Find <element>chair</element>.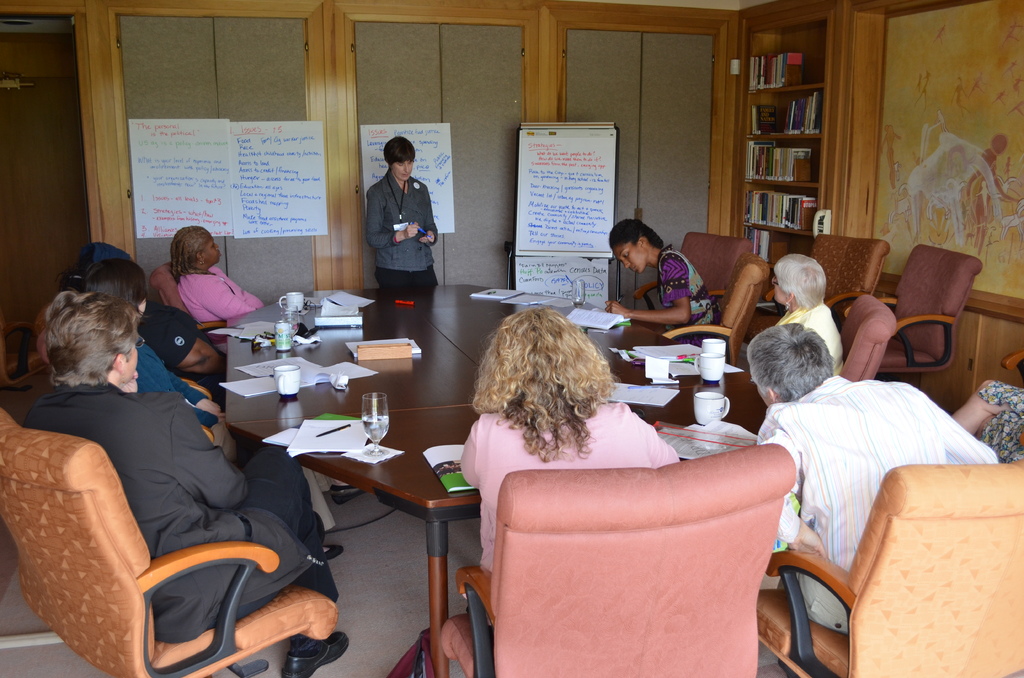
844 291 896 382.
